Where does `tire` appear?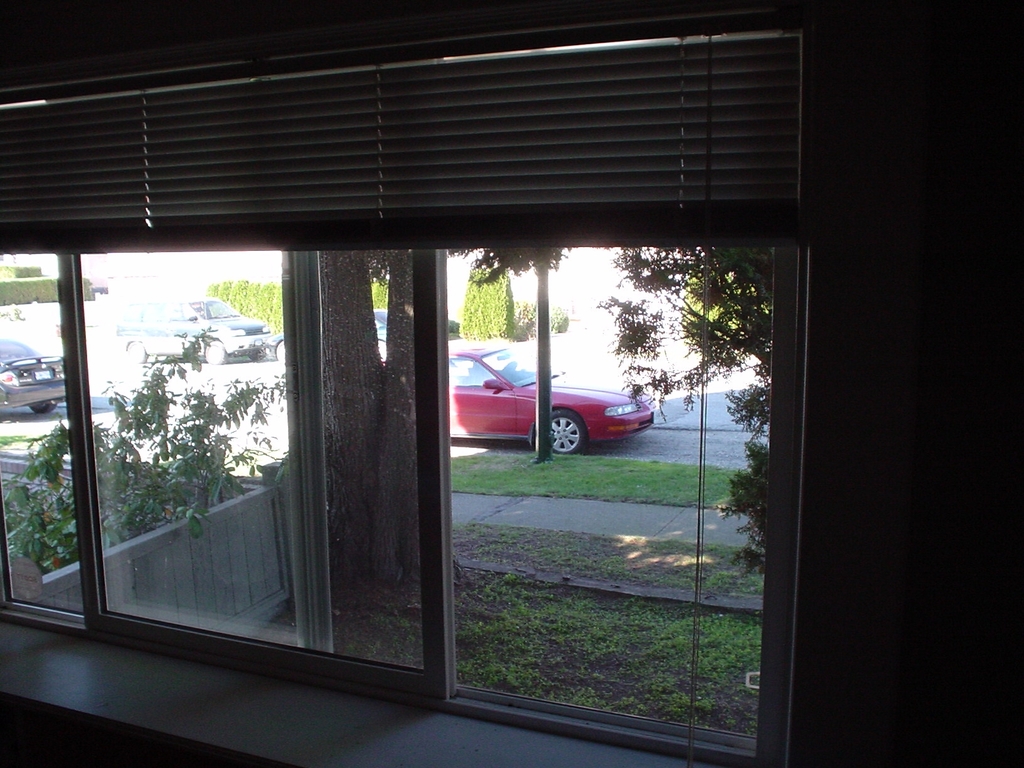
Appears at 275, 340, 285, 362.
